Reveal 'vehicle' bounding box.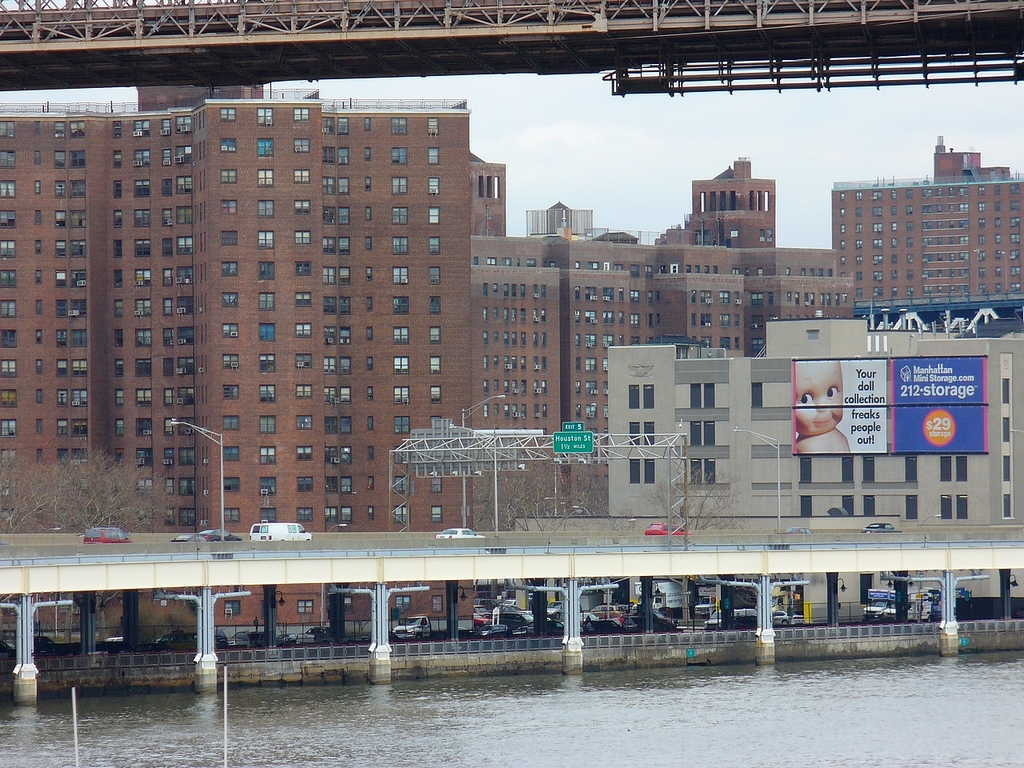
Revealed: <bbox>81, 523, 134, 542</bbox>.
